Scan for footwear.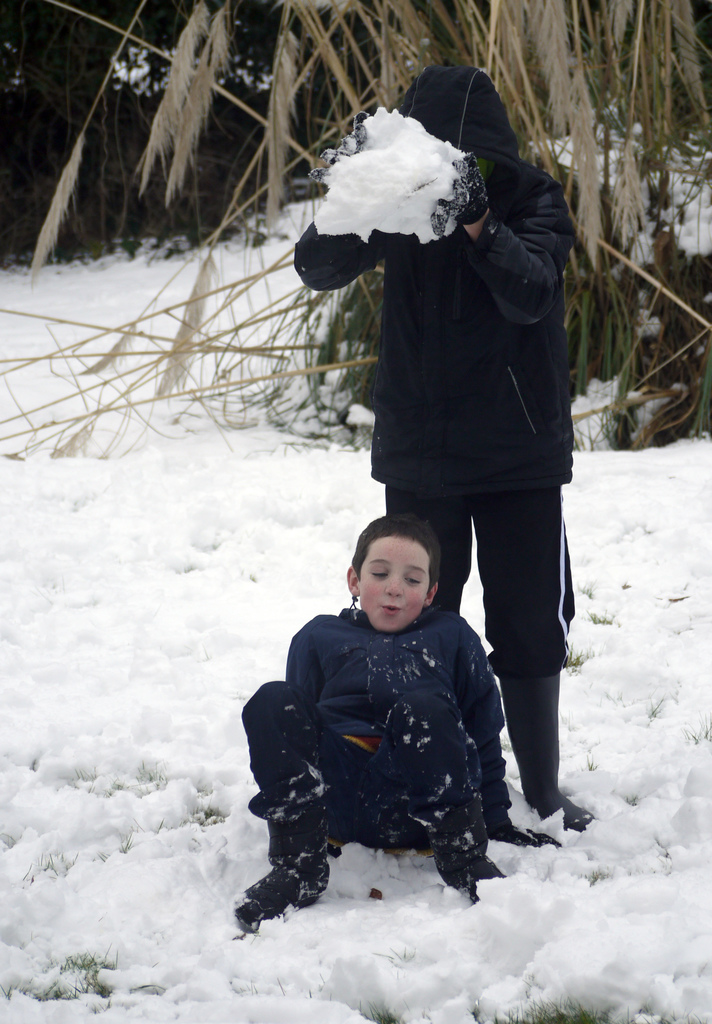
Scan result: left=242, top=854, right=335, bottom=932.
